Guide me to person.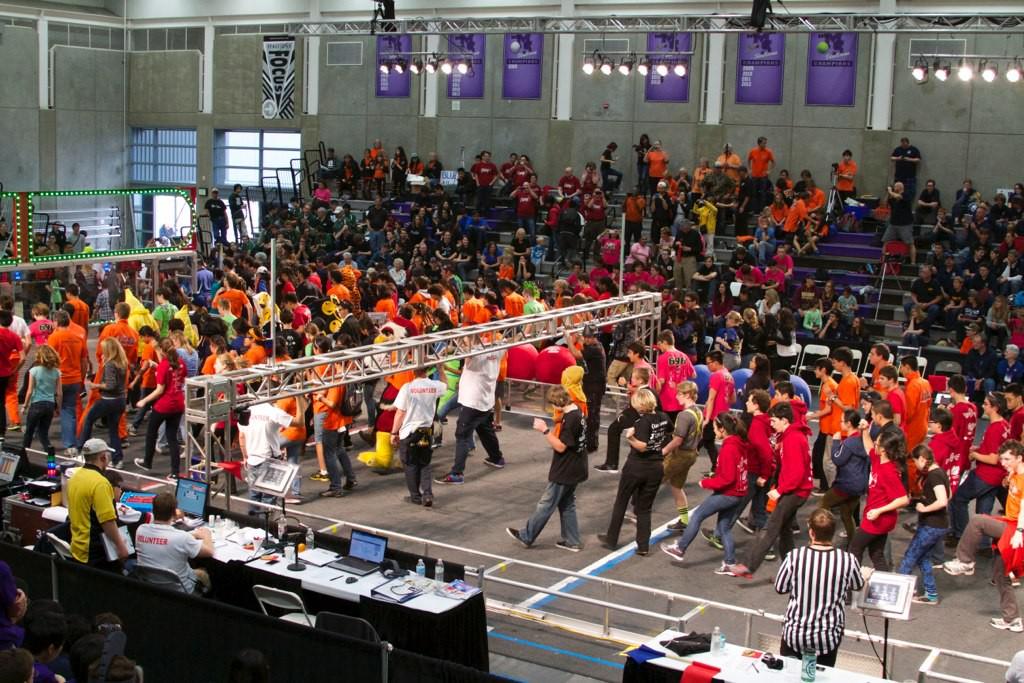
Guidance: locate(880, 182, 913, 262).
